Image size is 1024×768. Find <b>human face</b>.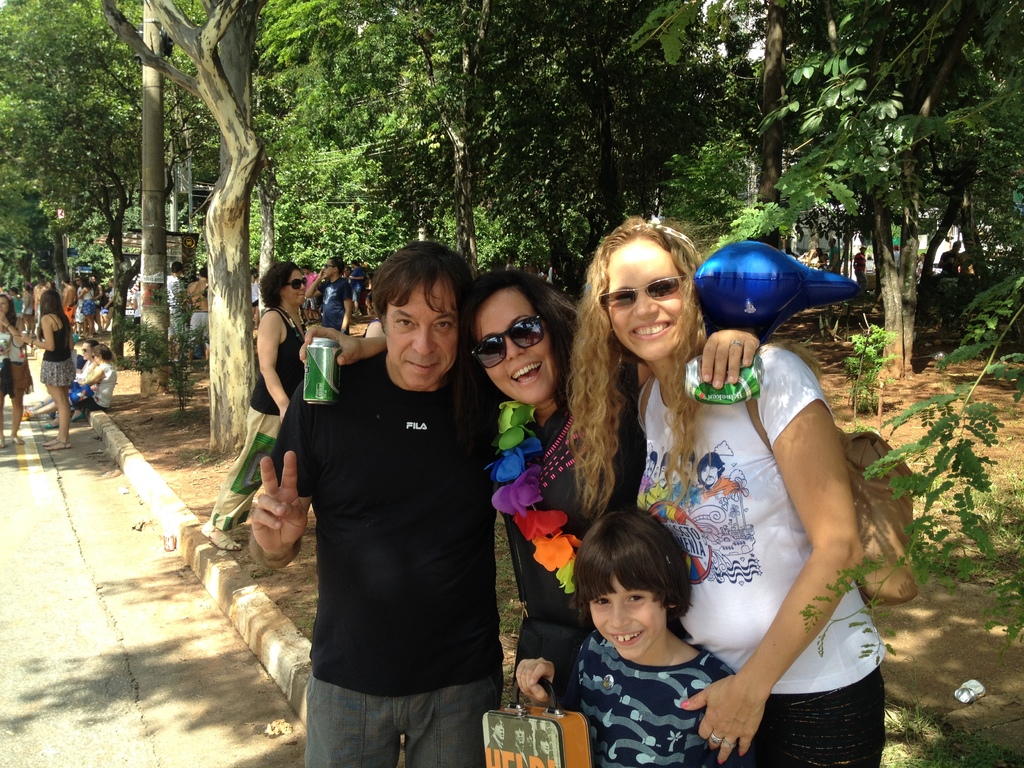
<bbox>475, 292, 557, 403</bbox>.
